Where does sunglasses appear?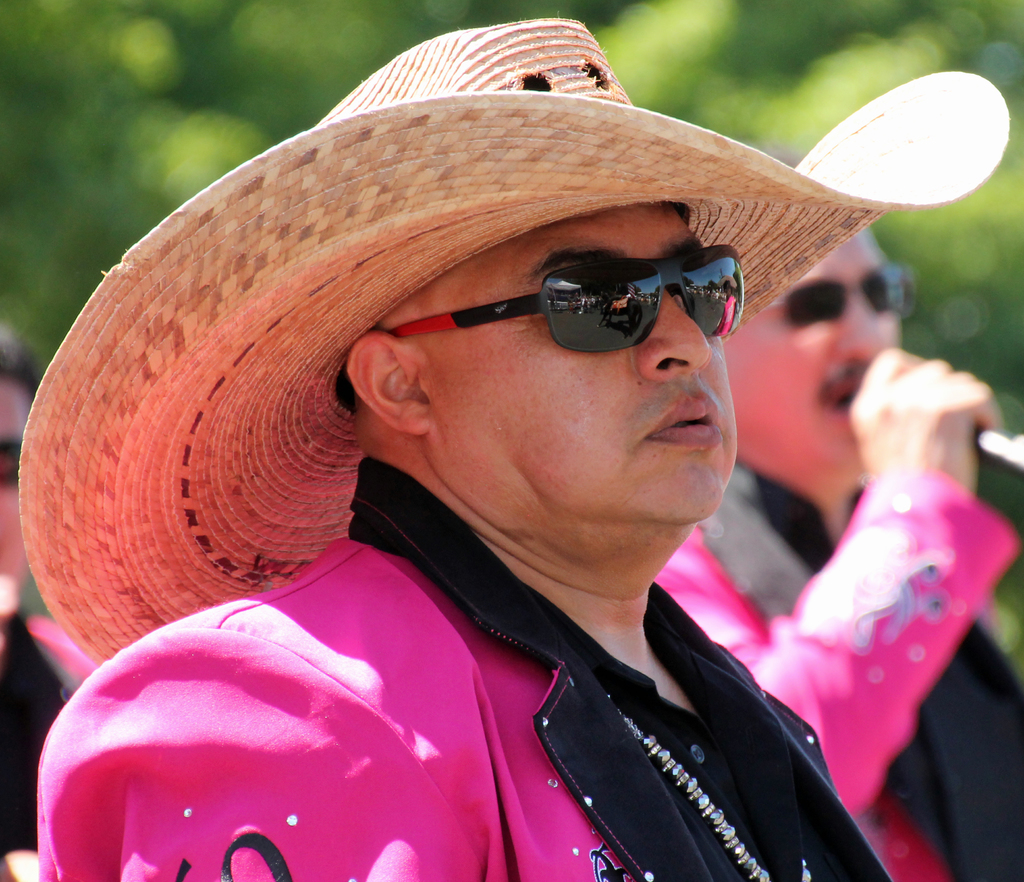
Appears at left=385, top=243, right=746, bottom=355.
